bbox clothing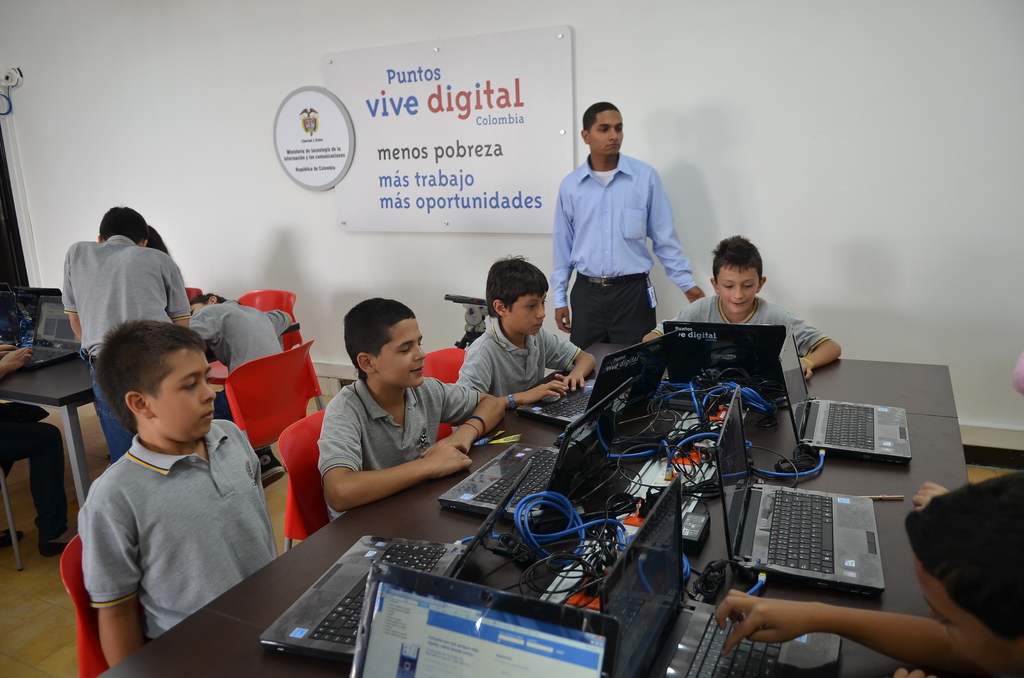
<box>307,364,492,529</box>
